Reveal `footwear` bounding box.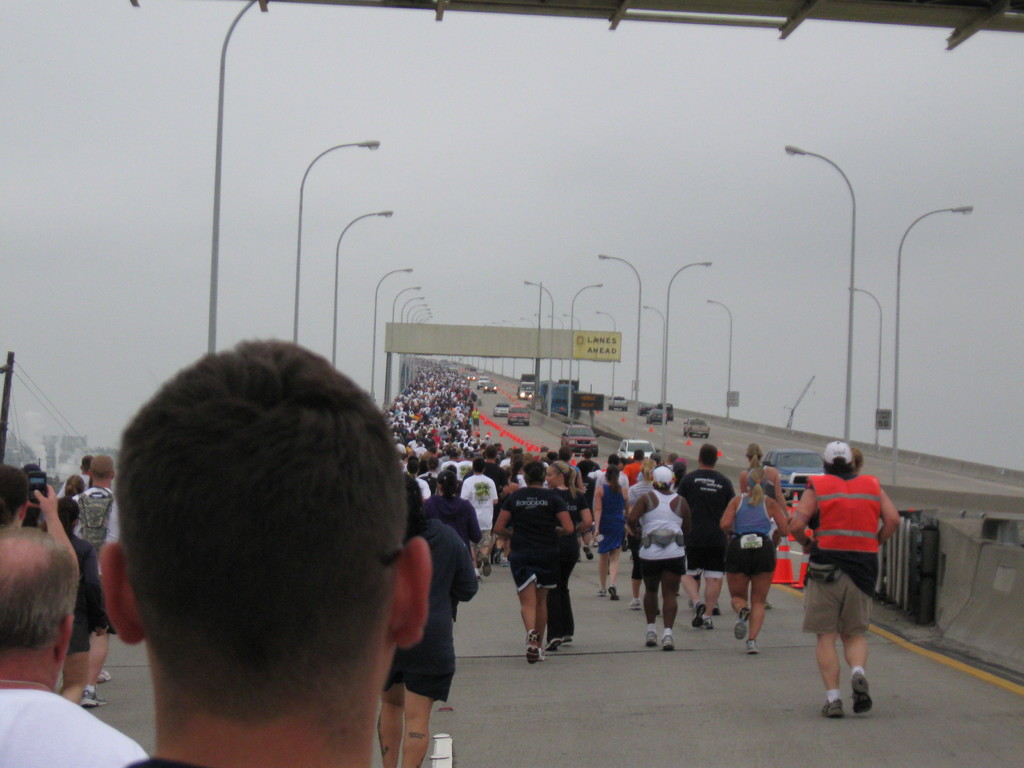
Revealed: rect(854, 671, 876, 717).
